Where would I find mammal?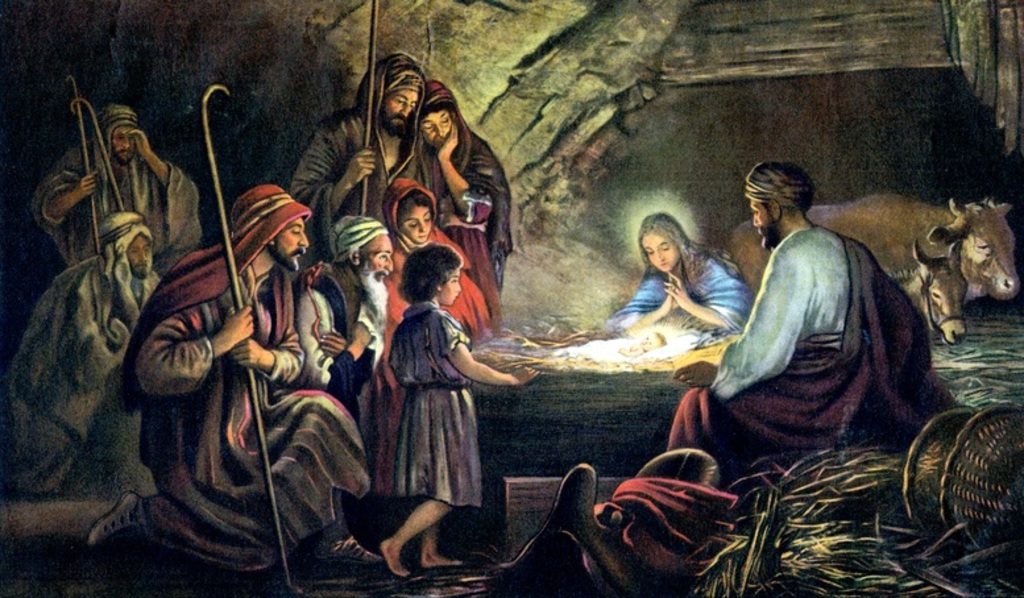
At 722/192/1023/307.
